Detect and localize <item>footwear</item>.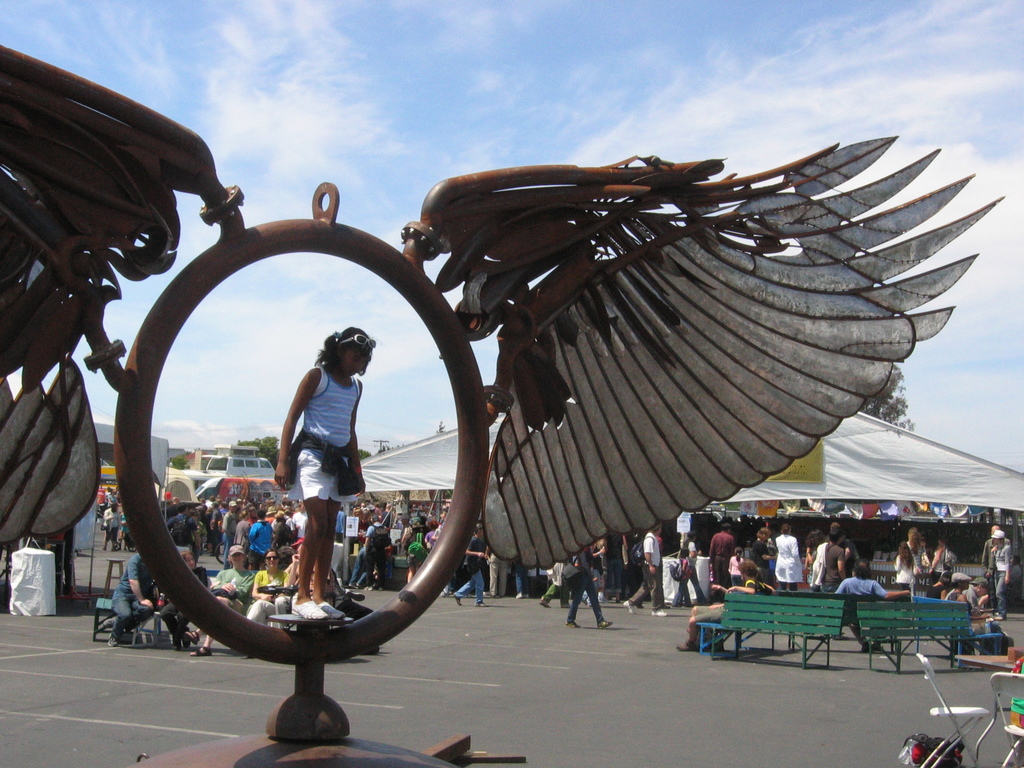
Localized at pyautogui.locateOnScreen(991, 615, 1005, 621).
